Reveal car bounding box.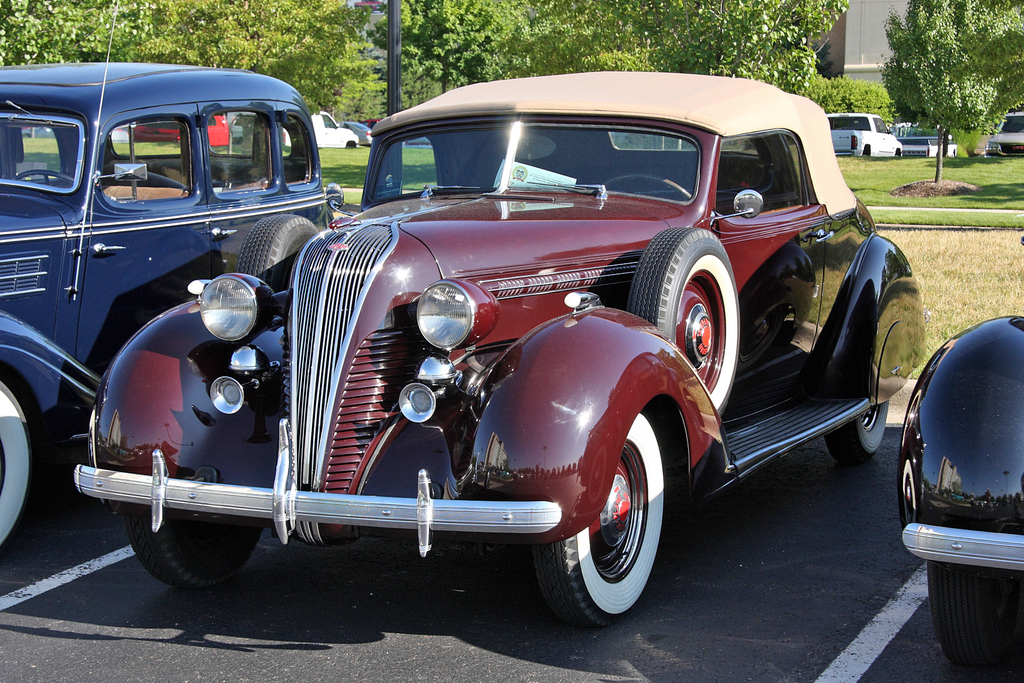
Revealed: box(898, 316, 1023, 667).
